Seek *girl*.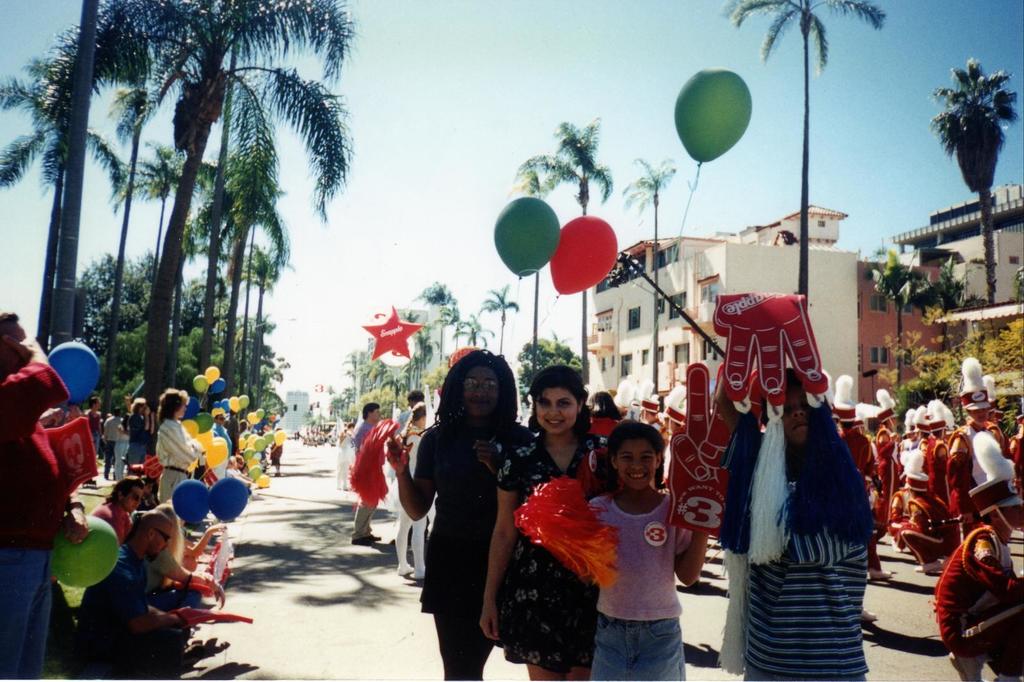
[left=479, top=368, right=607, bottom=681].
